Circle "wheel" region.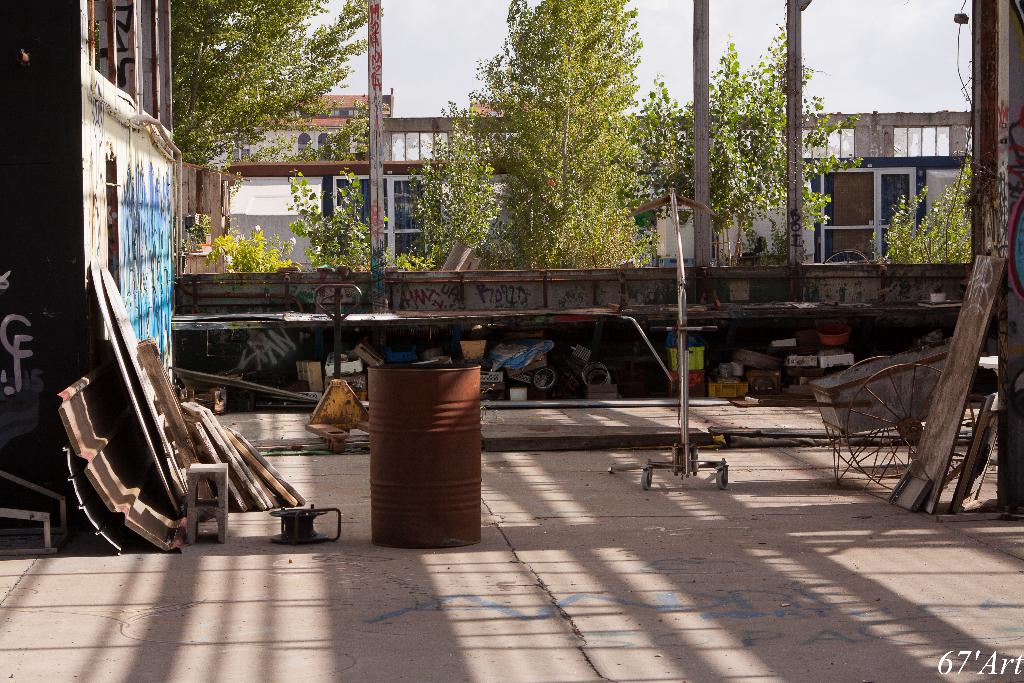
Region: (821,249,872,263).
